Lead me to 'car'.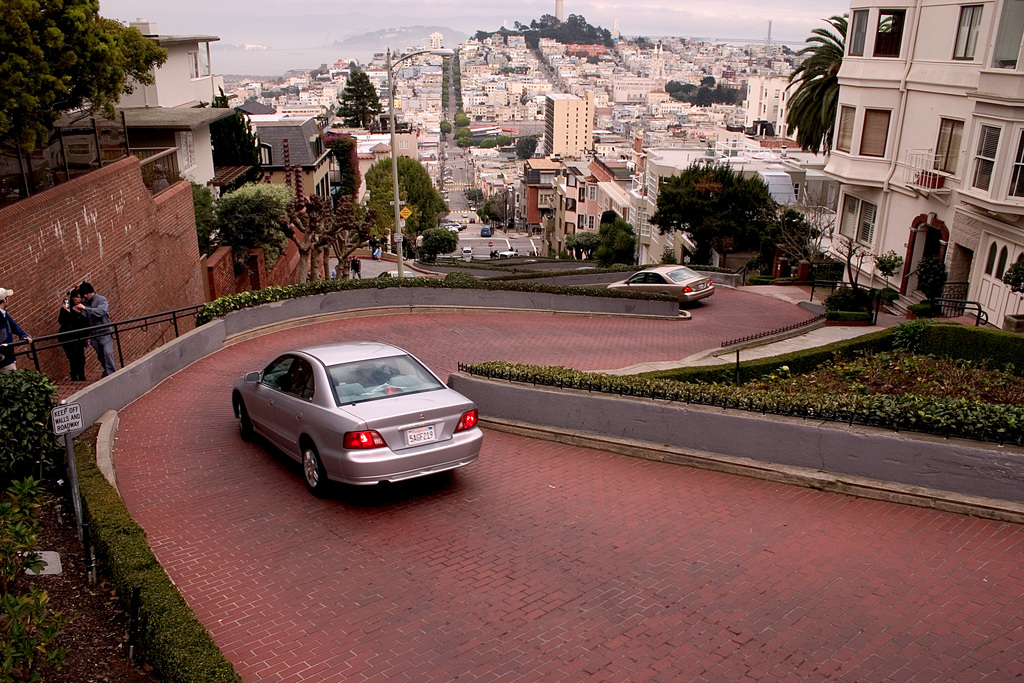
Lead to [522, 257, 540, 263].
